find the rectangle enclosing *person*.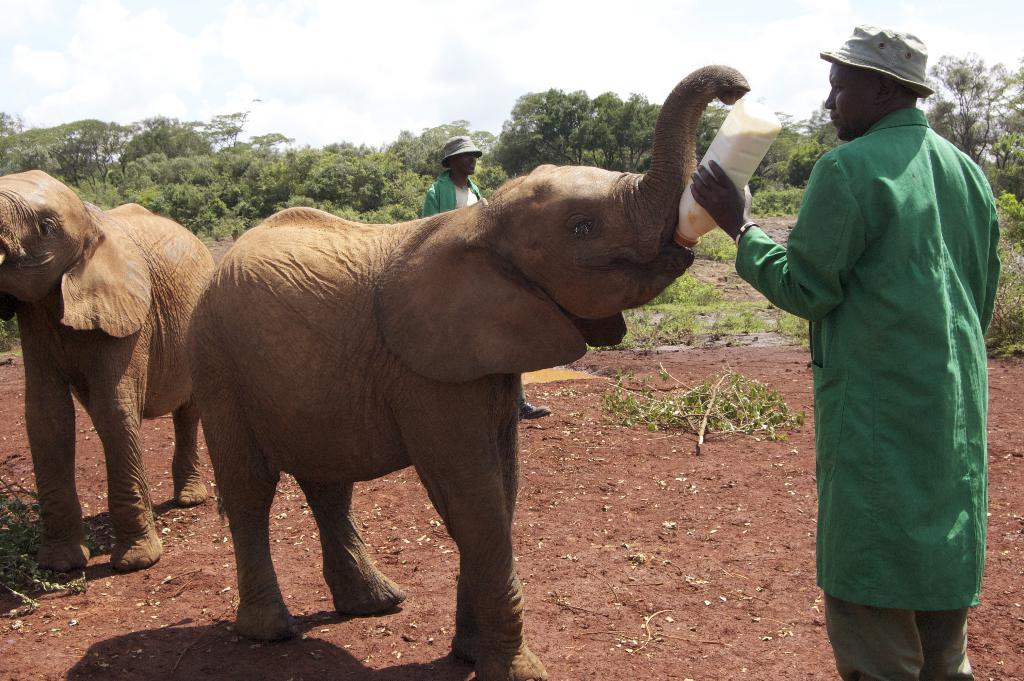
x1=420 y1=132 x2=550 y2=421.
